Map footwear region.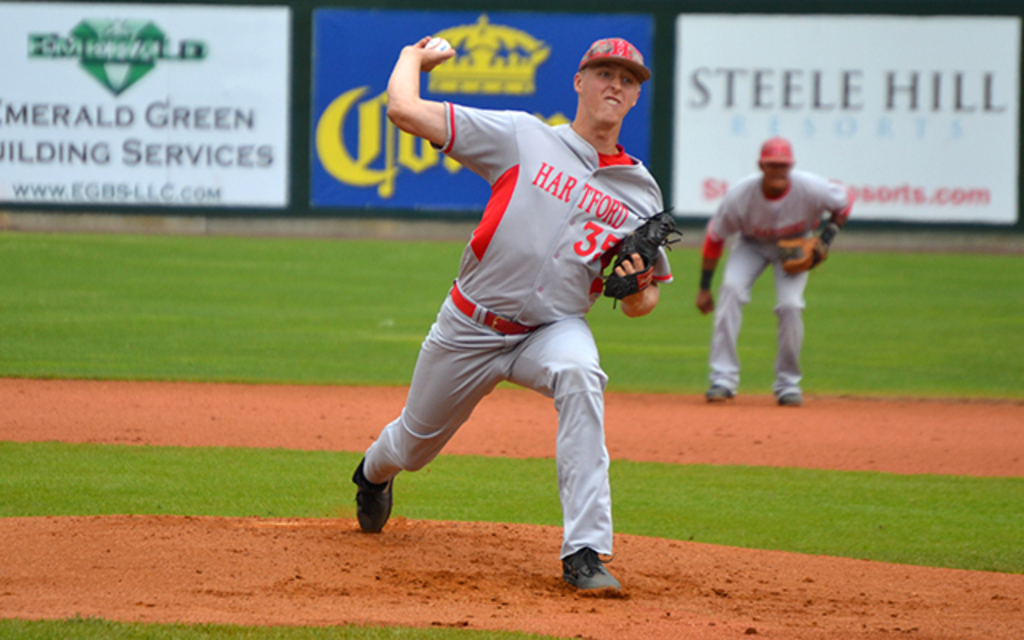
Mapped to 350, 453, 394, 531.
